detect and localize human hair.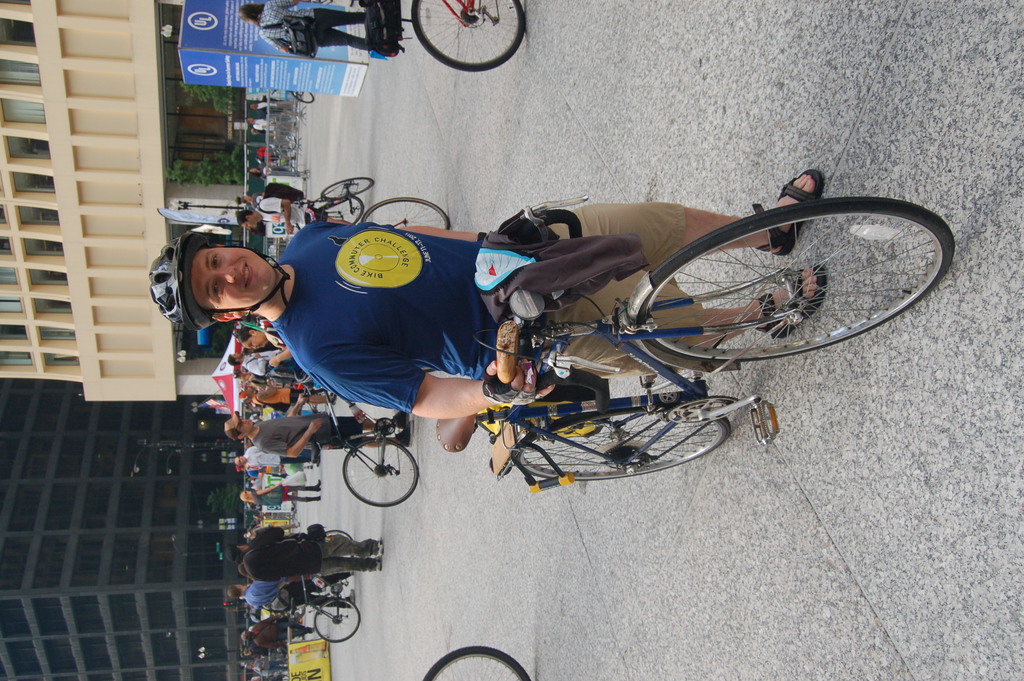
Localized at region(235, 210, 250, 226).
